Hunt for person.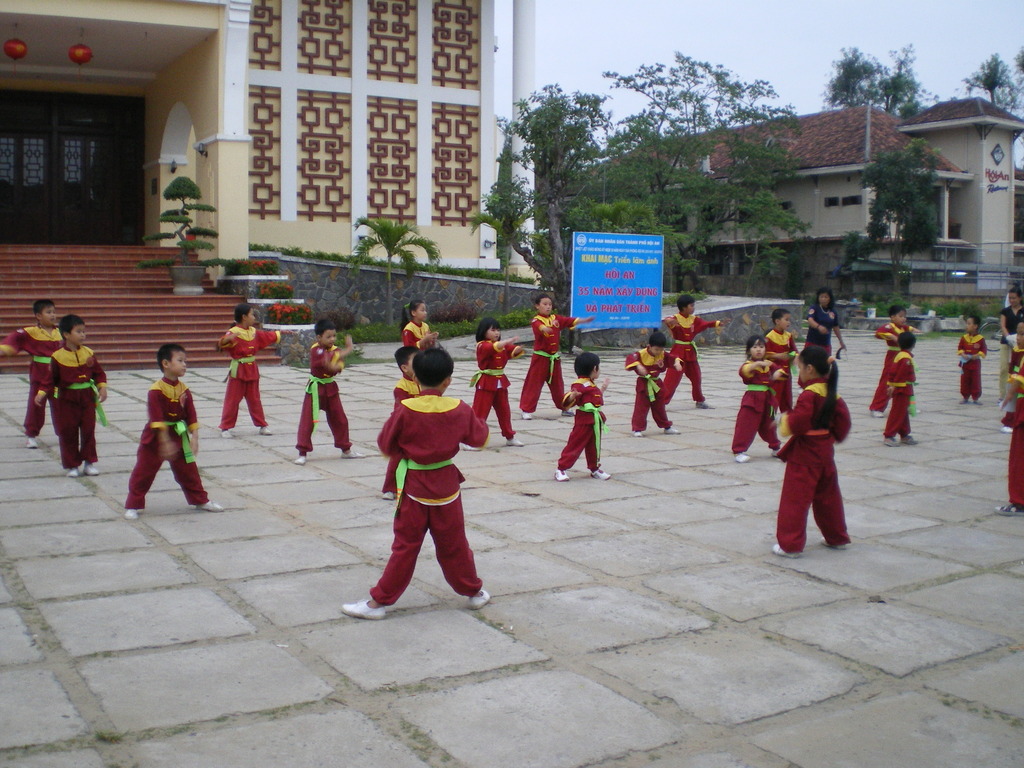
Hunted down at bbox=(628, 328, 678, 429).
